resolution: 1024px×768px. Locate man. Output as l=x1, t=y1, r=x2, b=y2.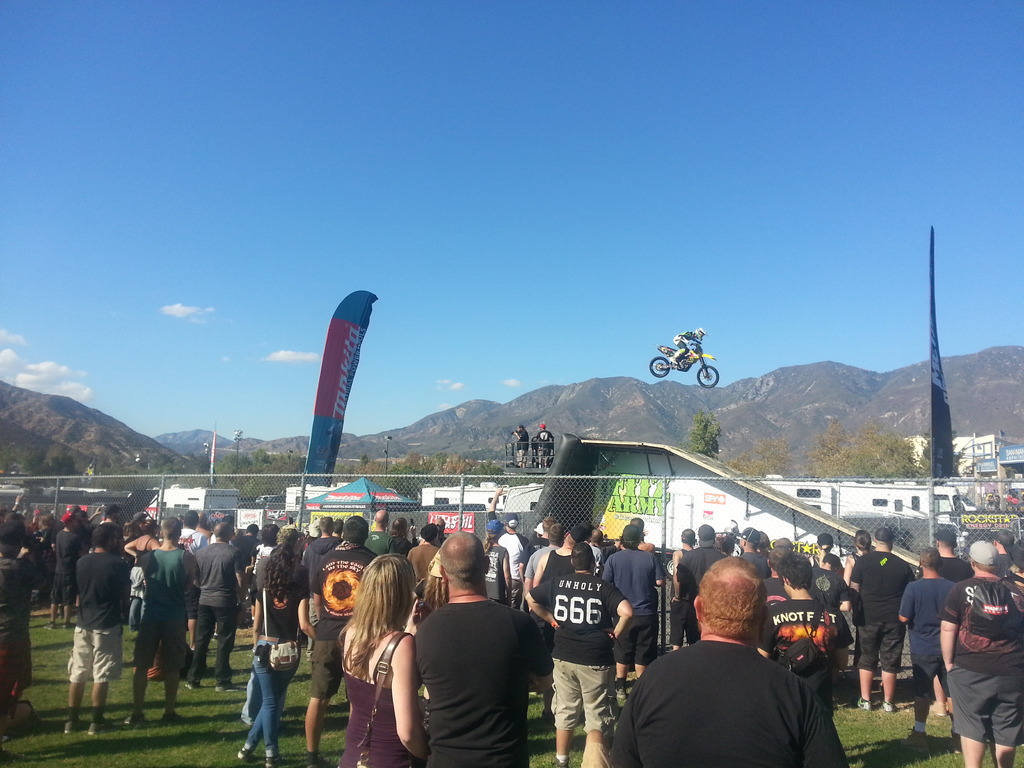
l=184, t=523, r=249, b=692.
